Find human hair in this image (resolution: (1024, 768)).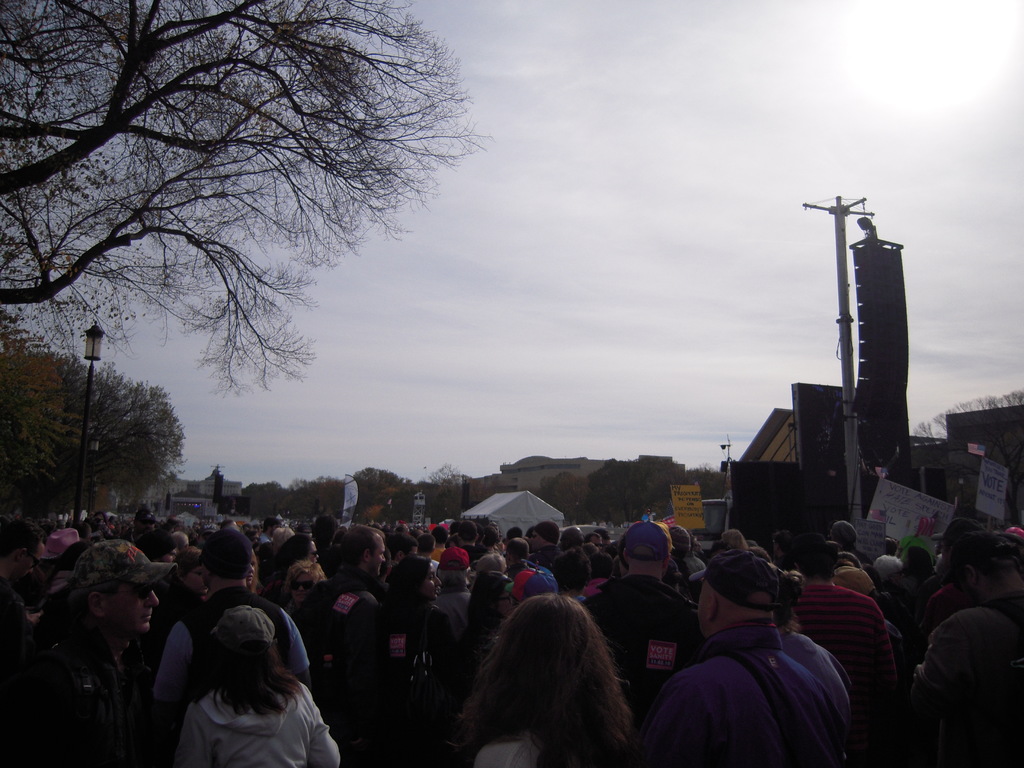
[x1=193, y1=627, x2=307, y2=715].
